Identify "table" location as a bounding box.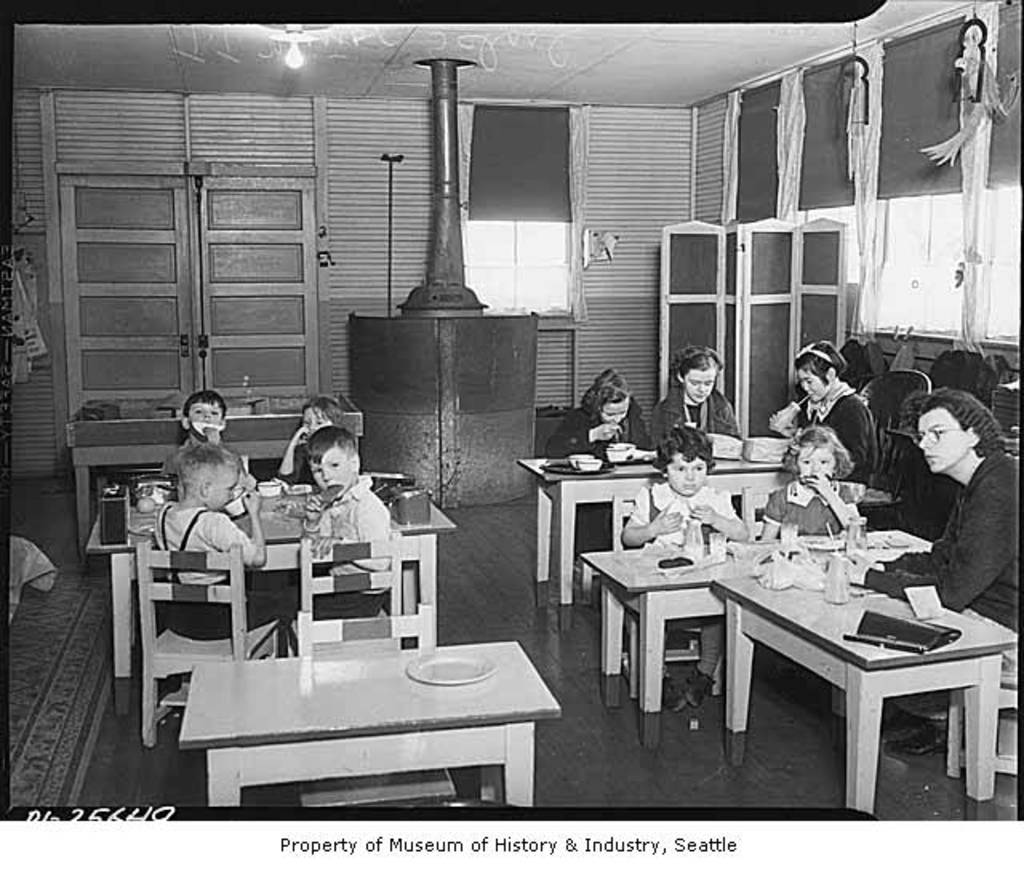
573,525,928,741.
